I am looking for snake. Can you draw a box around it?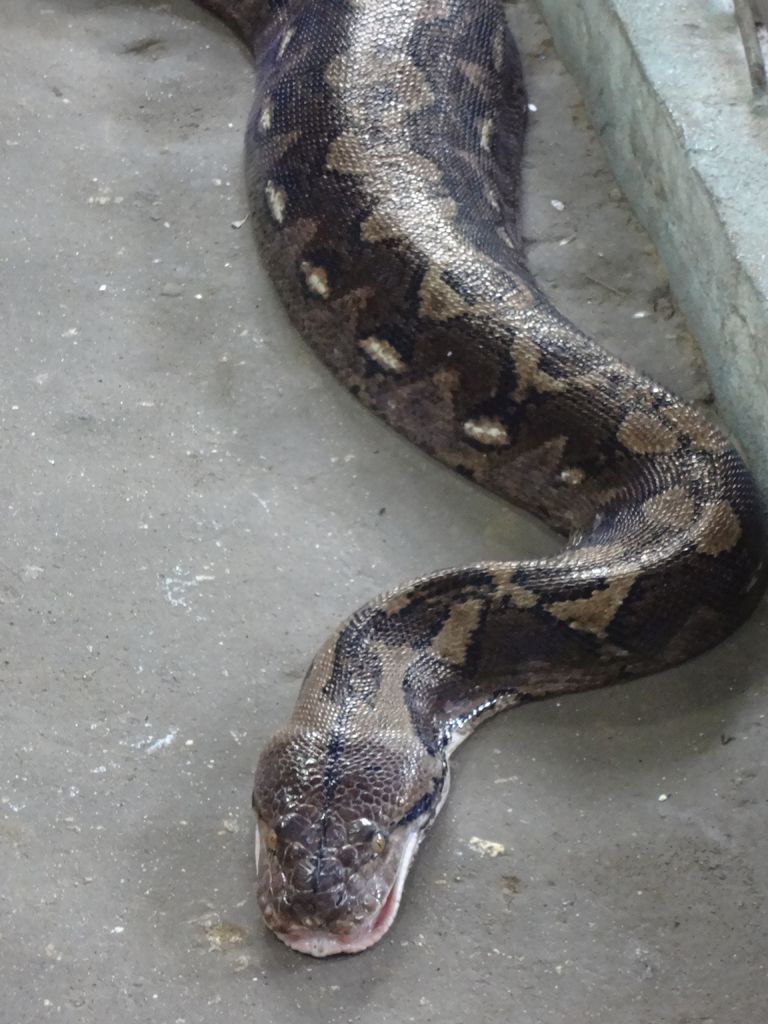
Sure, the bounding box is detection(191, 0, 767, 959).
